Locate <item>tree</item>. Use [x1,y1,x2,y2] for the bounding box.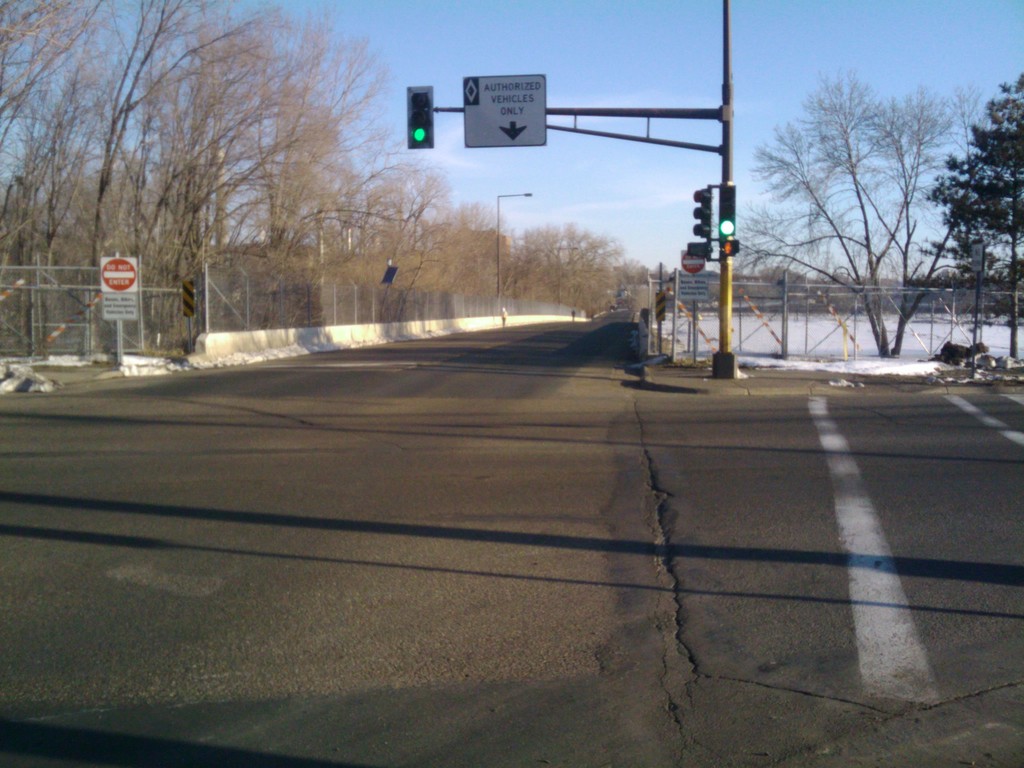
[922,74,1023,357].
